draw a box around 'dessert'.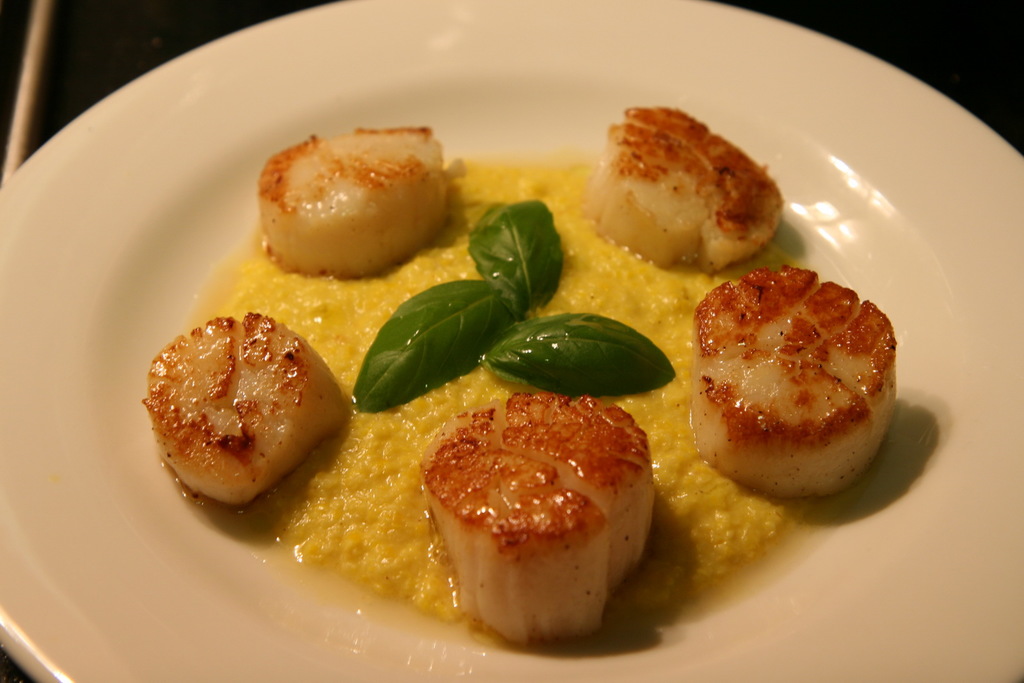
left=253, top=104, right=465, bottom=272.
